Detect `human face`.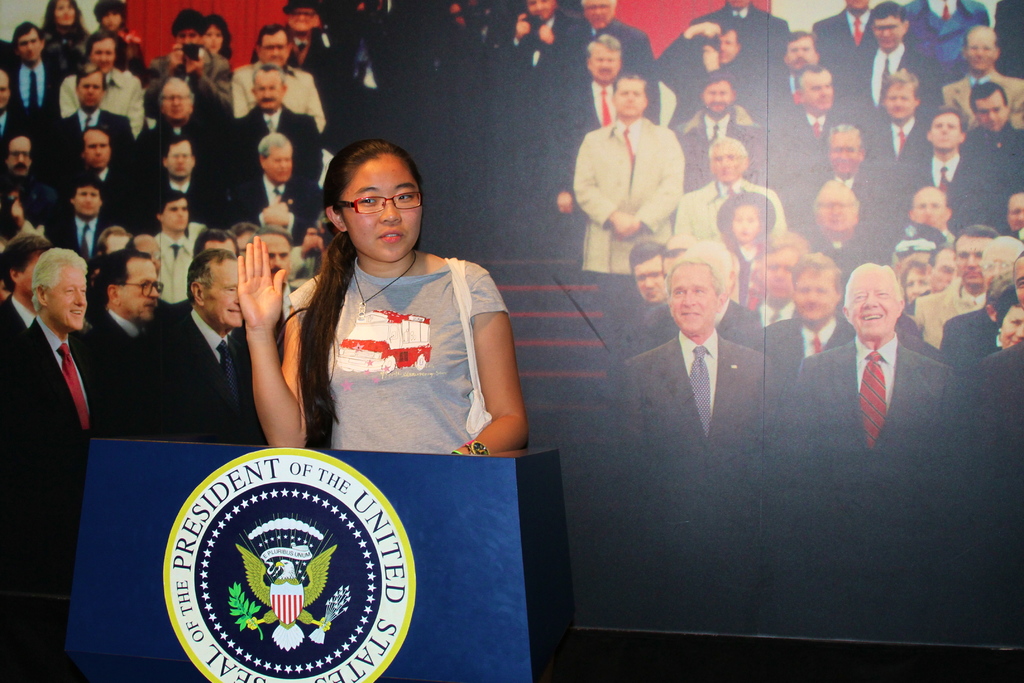
Detected at <bbox>724, 34, 740, 62</bbox>.
